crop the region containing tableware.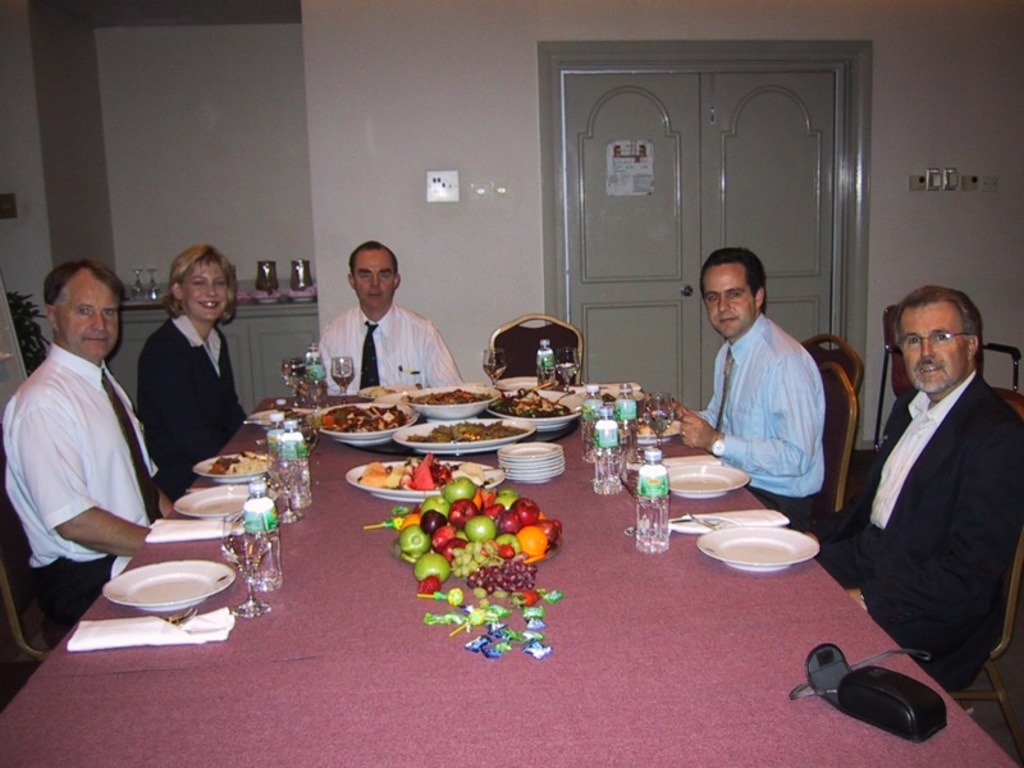
Crop region: {"x1": 346, "y1": 460, "x2": 503, "y2": 502}.
